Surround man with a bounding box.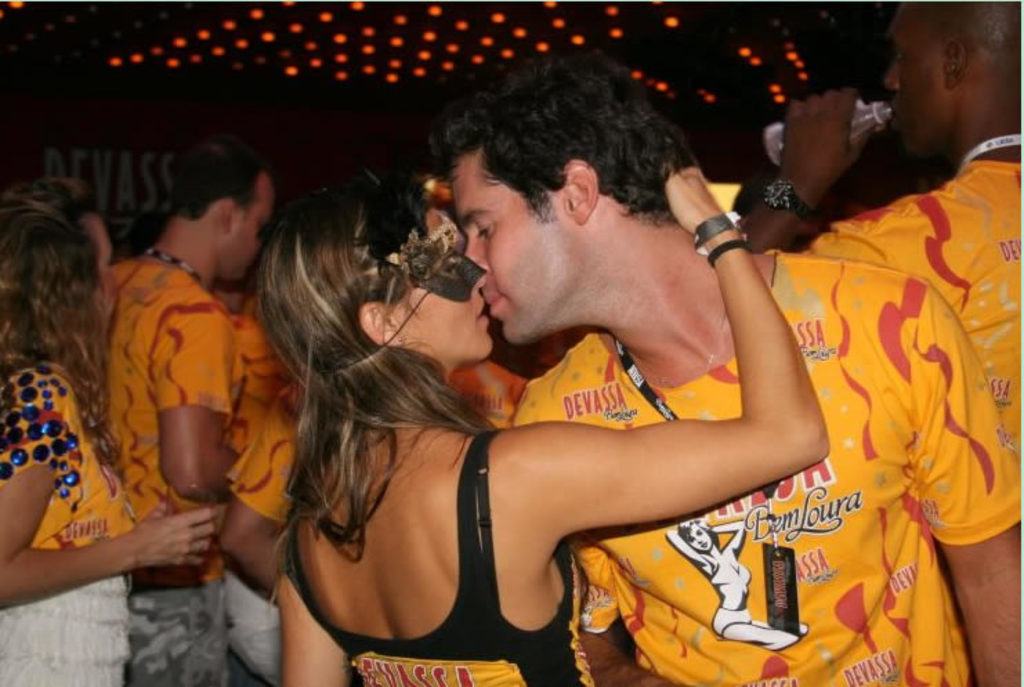
732, 0, 1023, 460.
